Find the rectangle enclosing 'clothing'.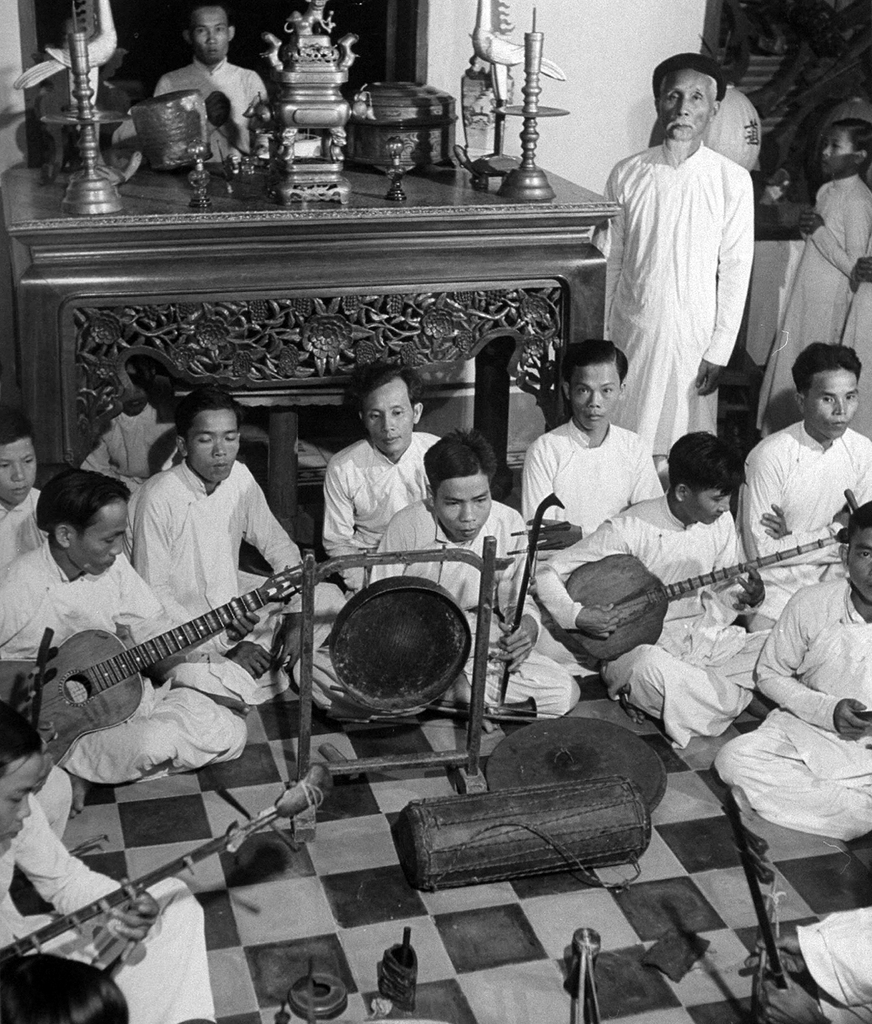
(0,773,235,1023).
